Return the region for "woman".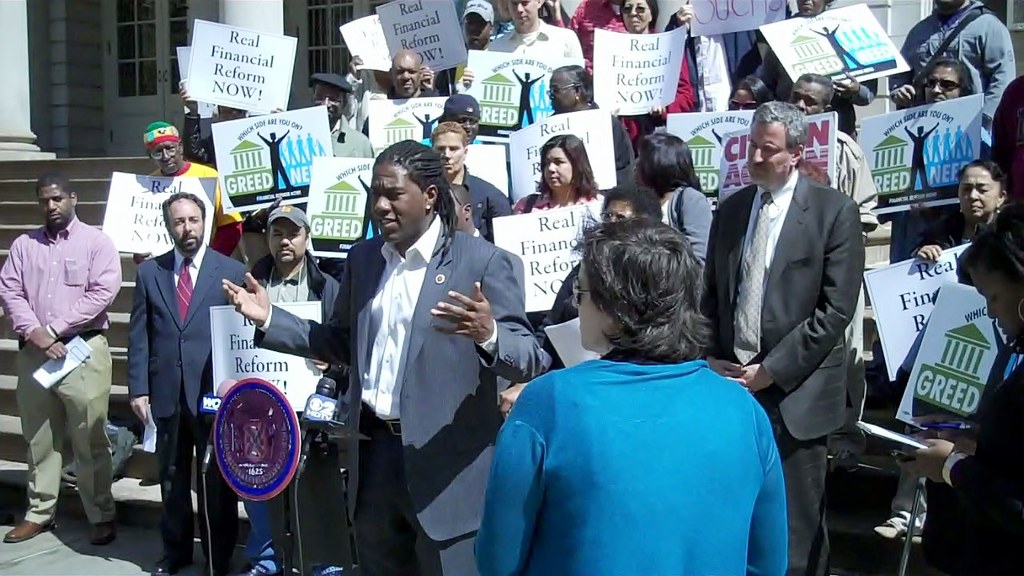
<region>507, 133, 598, 212</region>.
